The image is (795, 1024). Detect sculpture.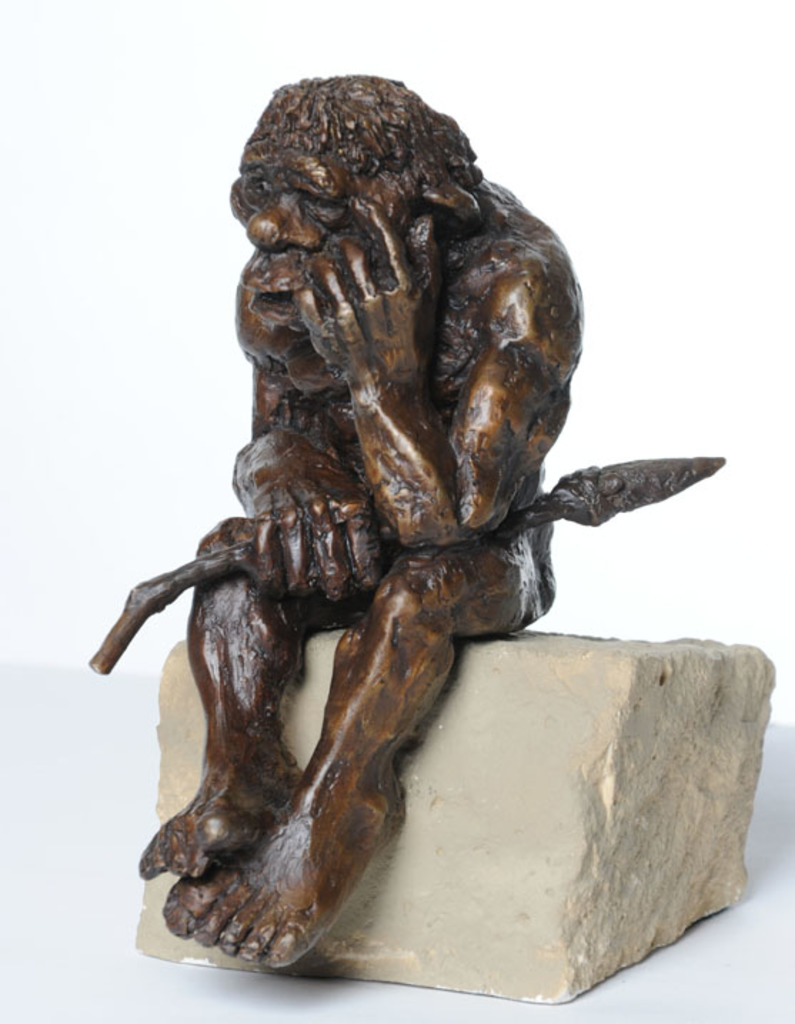
Detection: bbox=[88, 110, 721, 998].
